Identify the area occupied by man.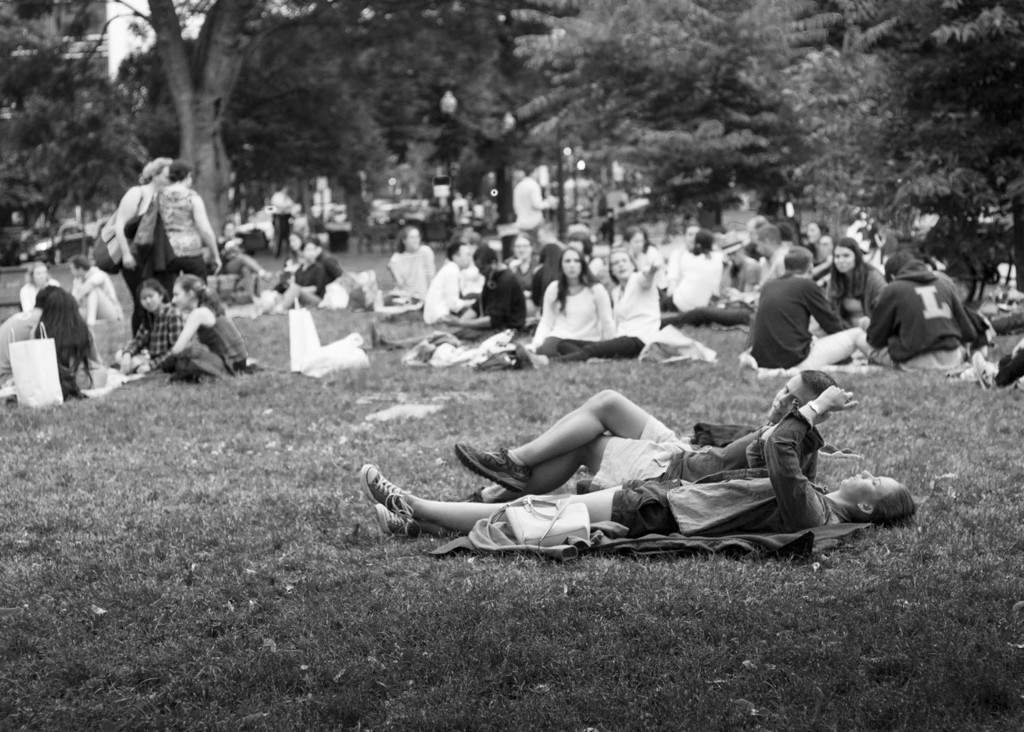
Area: [left=449, top=369, right=838, bottom=502].
